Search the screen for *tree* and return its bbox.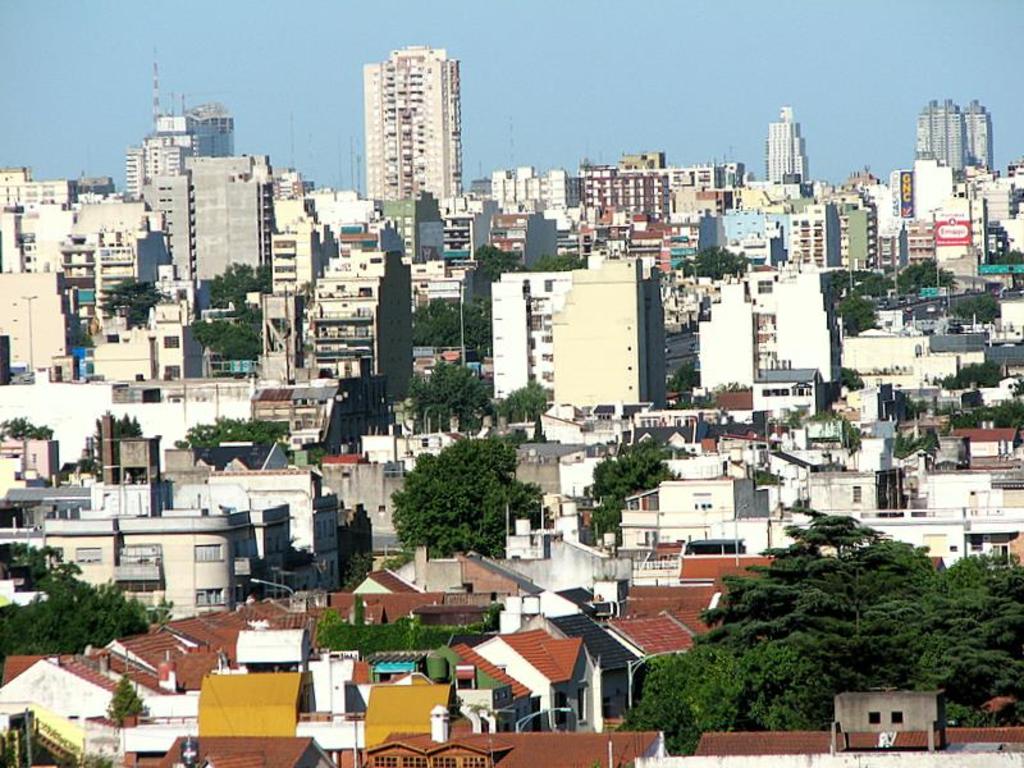
Found: {"left": 413, "top": 291, "right": 488, "bottom": 351}.
